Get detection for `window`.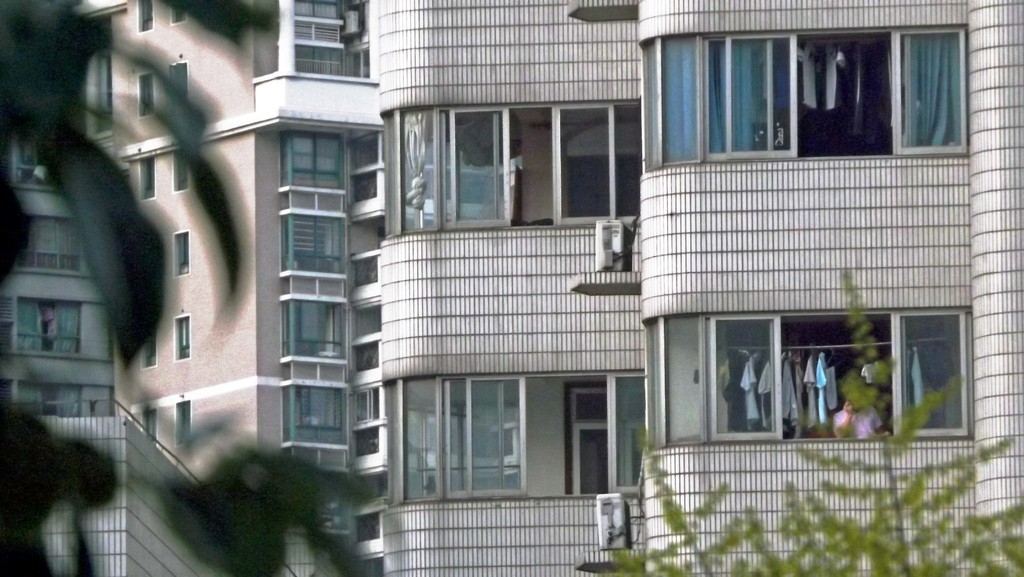
Detection: crop(136, 157, 152, 195).
